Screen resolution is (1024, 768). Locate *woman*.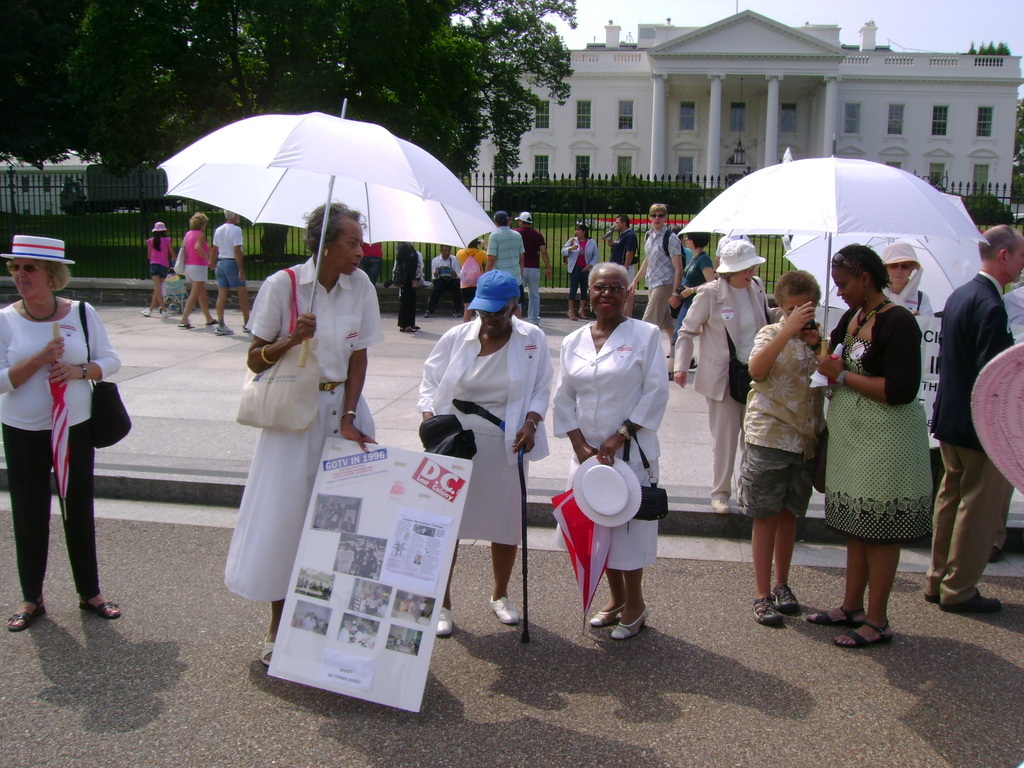
177,214,216,332.
